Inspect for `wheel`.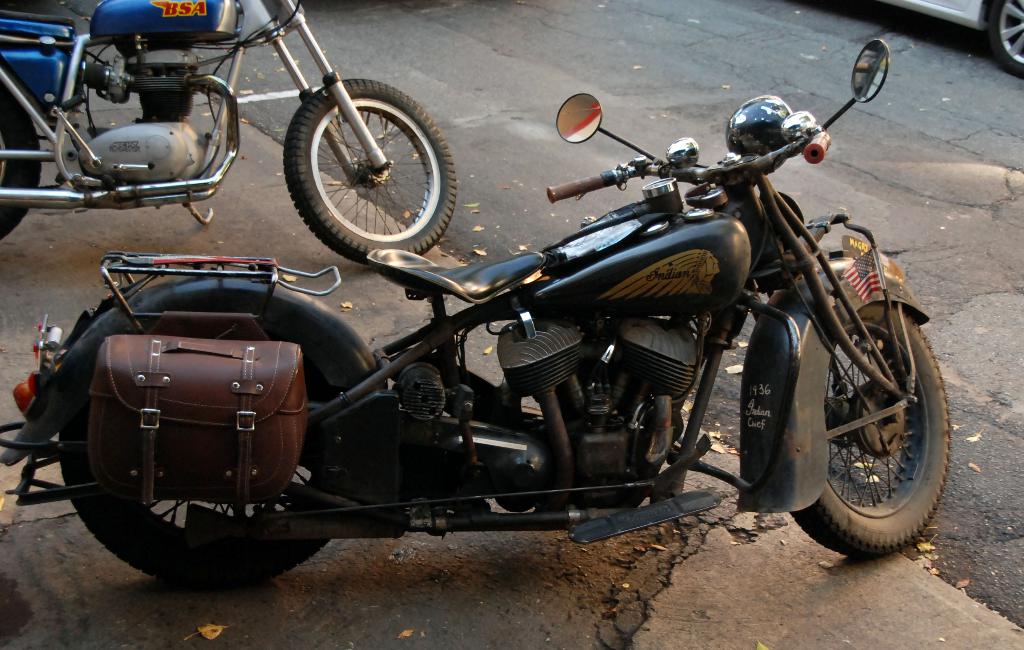
Inspection: (60, 361, 347, 589).
